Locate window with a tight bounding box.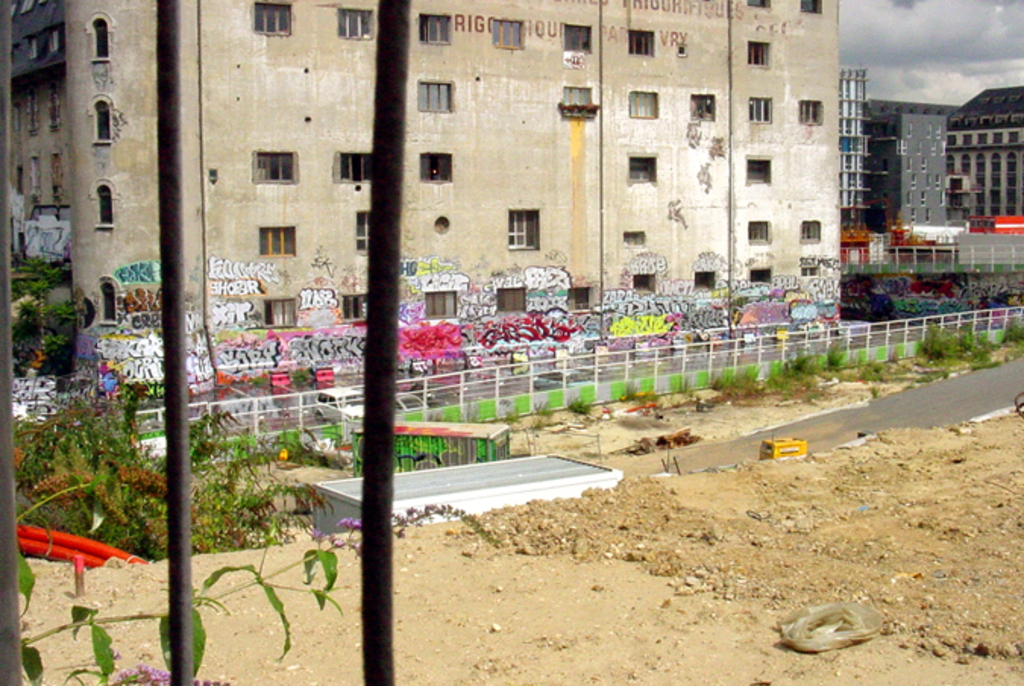
620:229:642:249.
